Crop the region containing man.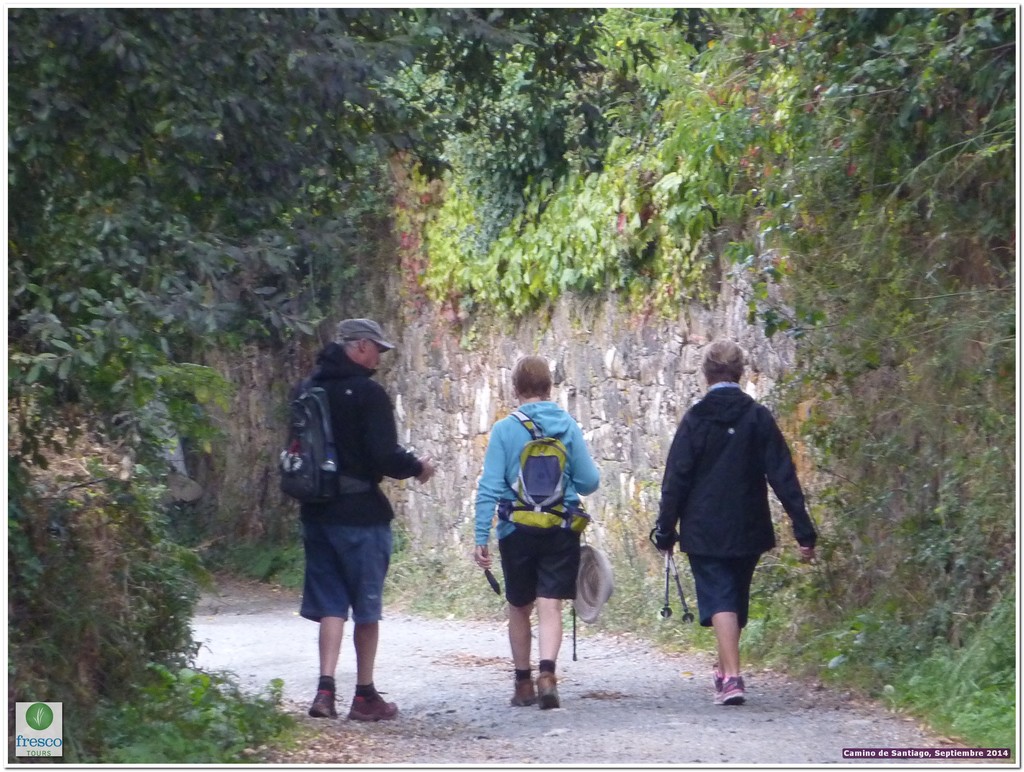
Crop region: 275/326/422/728.
